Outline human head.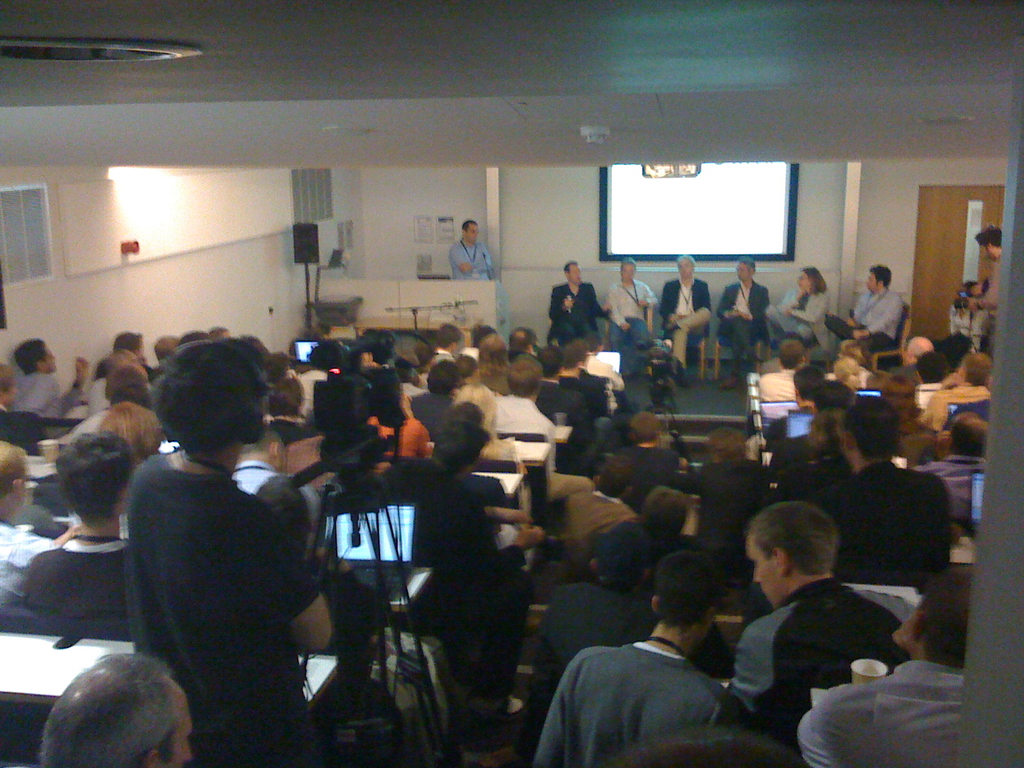
Outline: <region>736, 258, 756, 284</region>.
